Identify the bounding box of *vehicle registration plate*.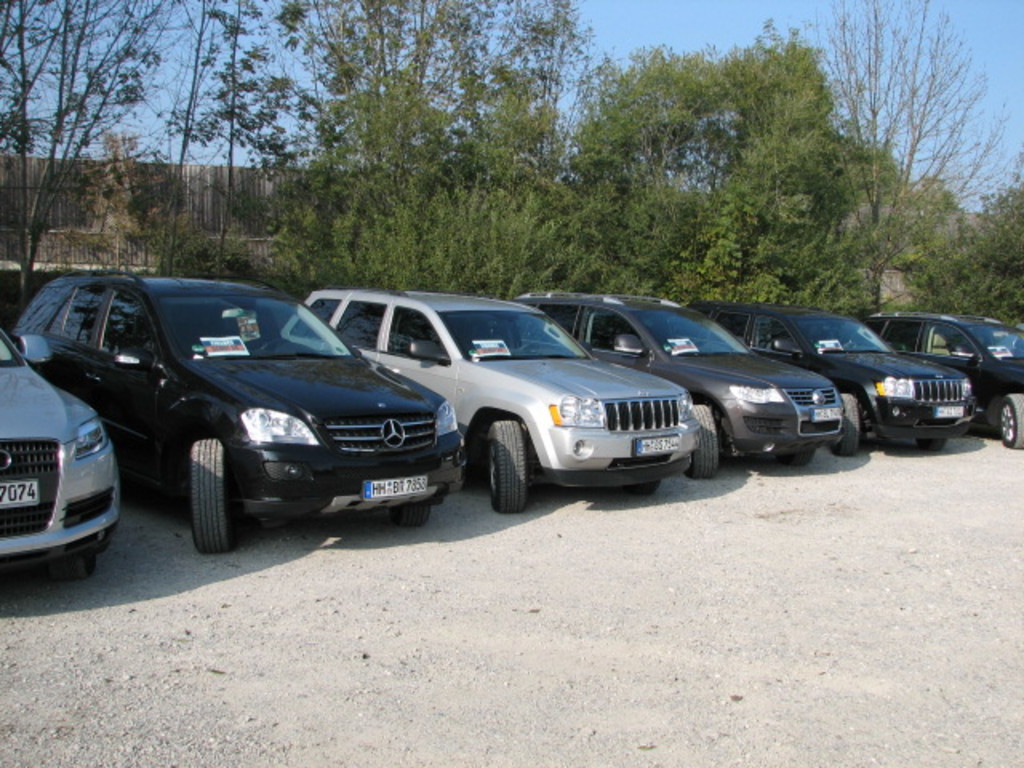
l=0, t=480, r=40, b=510.
